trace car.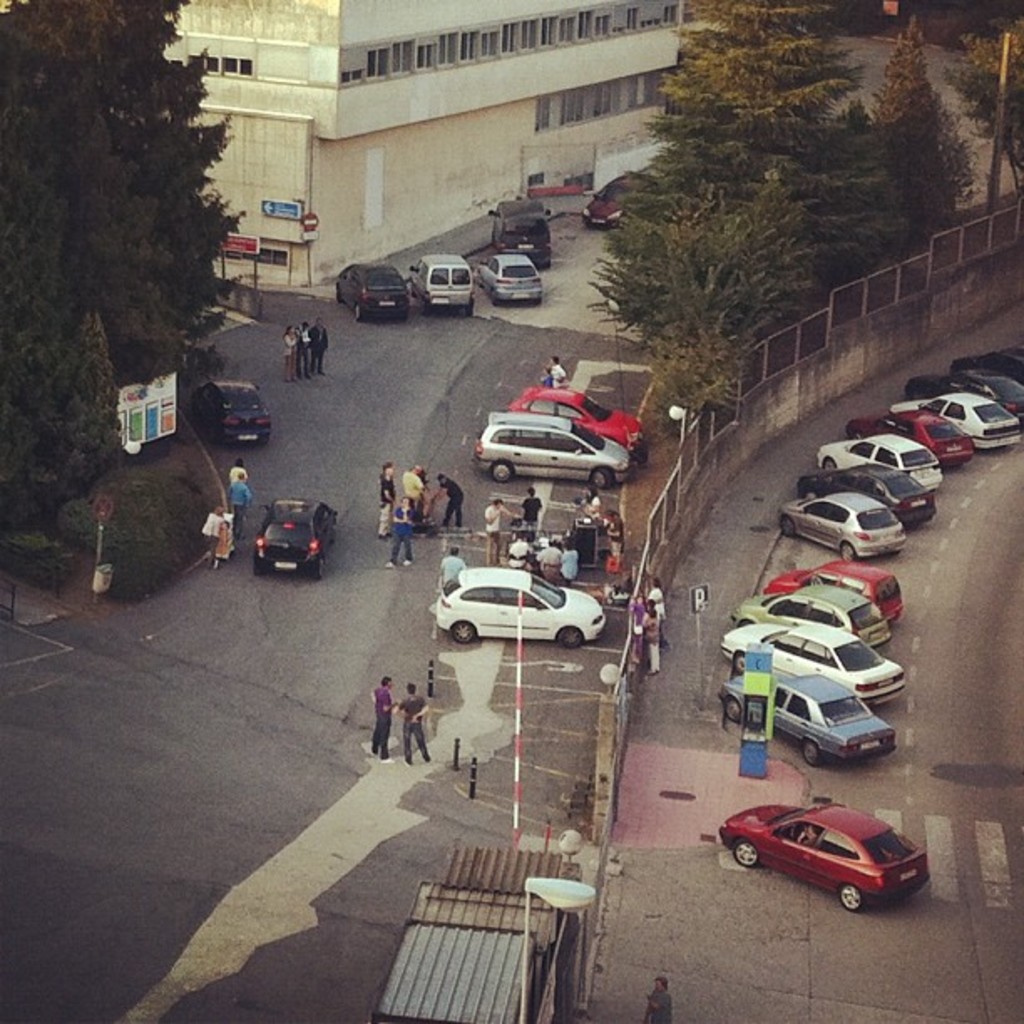
Traced to 333:263:415:320.
